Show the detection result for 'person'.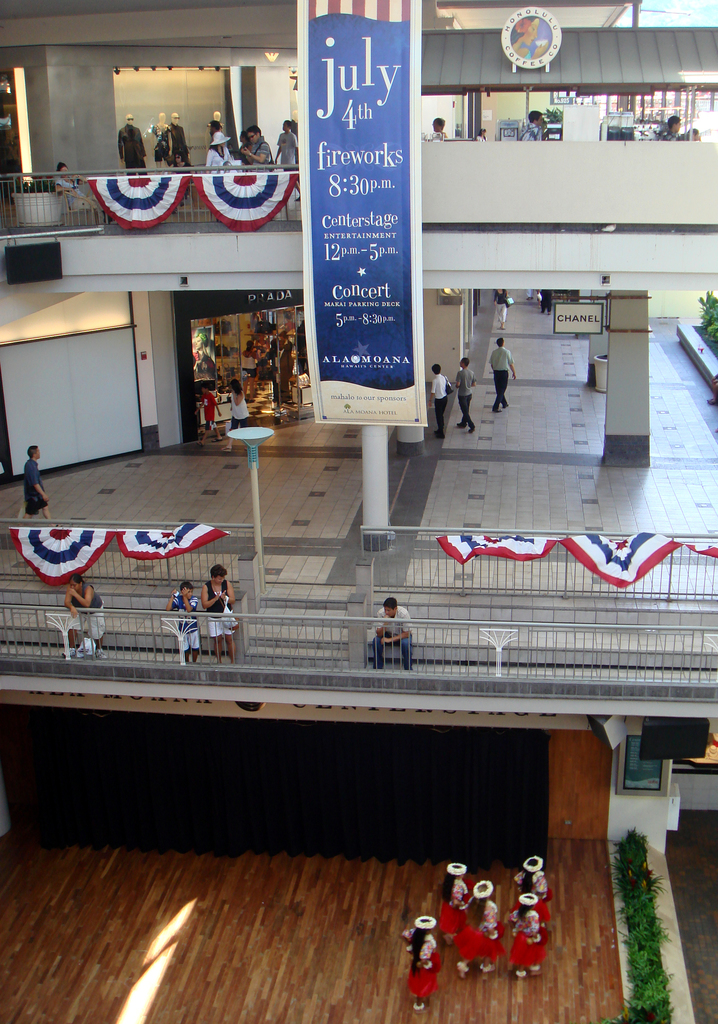
detection(186, 390, 224, 447).
